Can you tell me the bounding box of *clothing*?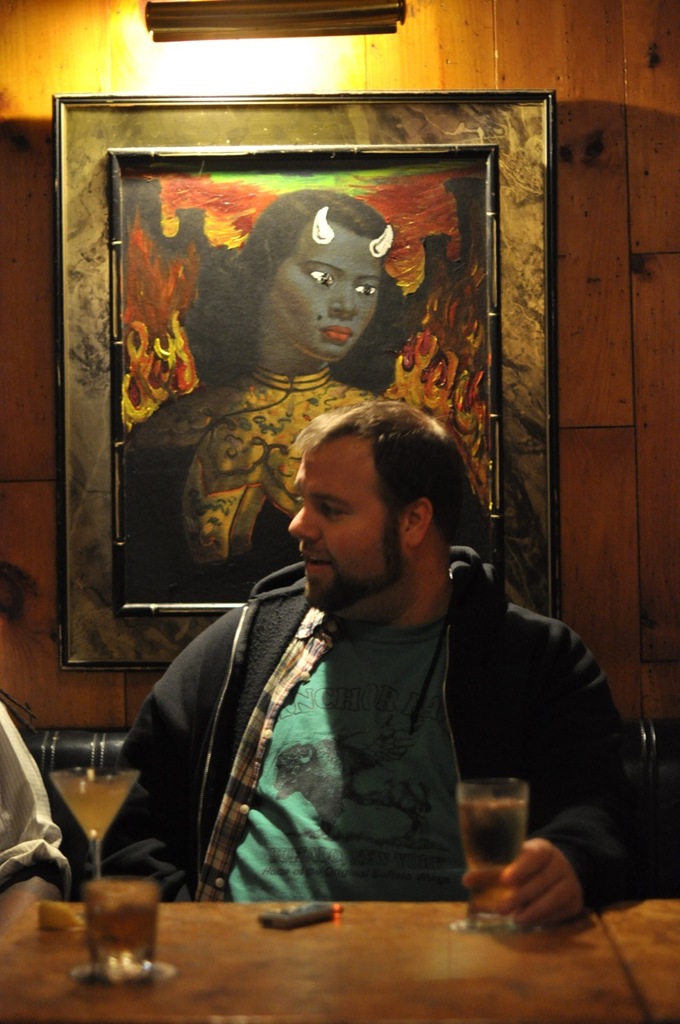
[x1=0, y1=689, x2=92, y2=886].
